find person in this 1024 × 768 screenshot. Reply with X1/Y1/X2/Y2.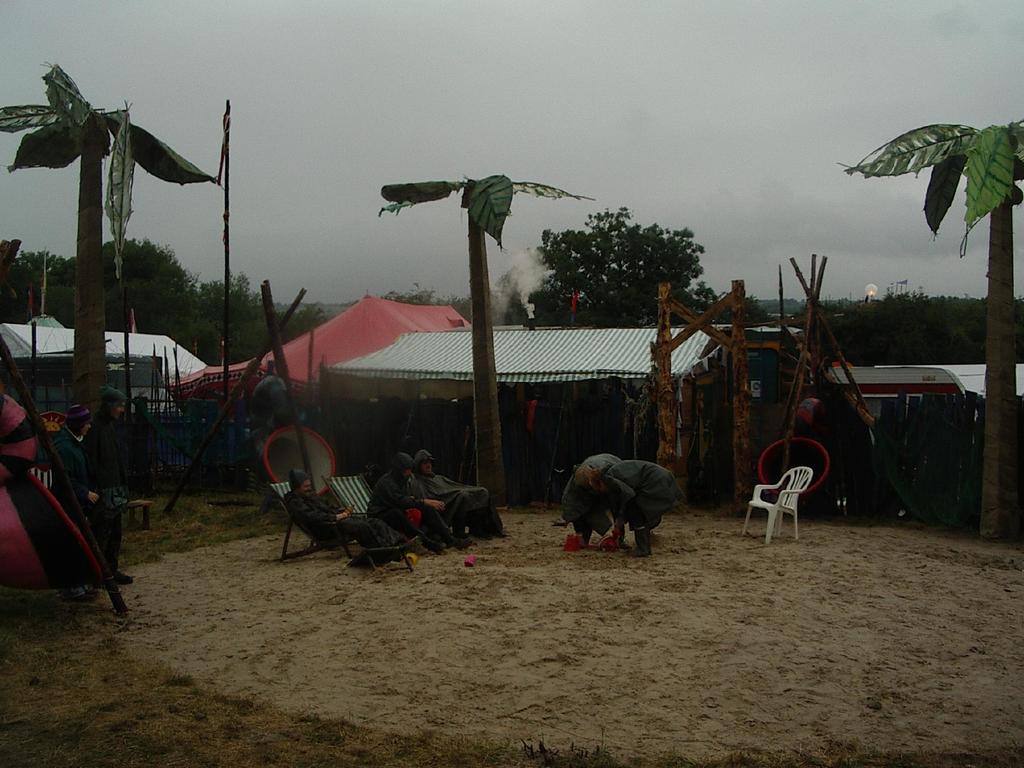
555/451/614/545.
